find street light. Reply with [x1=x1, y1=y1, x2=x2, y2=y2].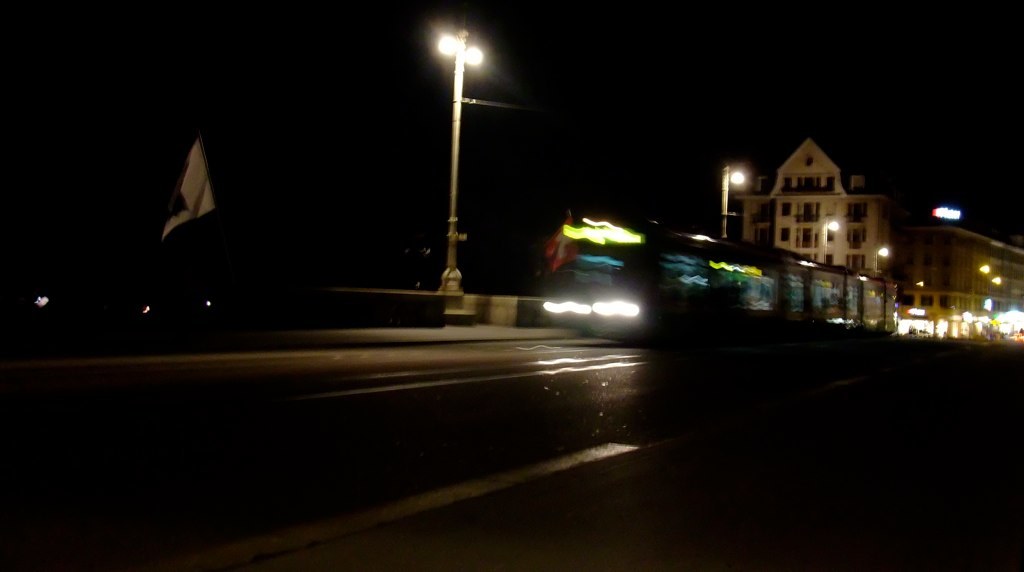
[x1=819, y1=221, x2=844, y2=271].
